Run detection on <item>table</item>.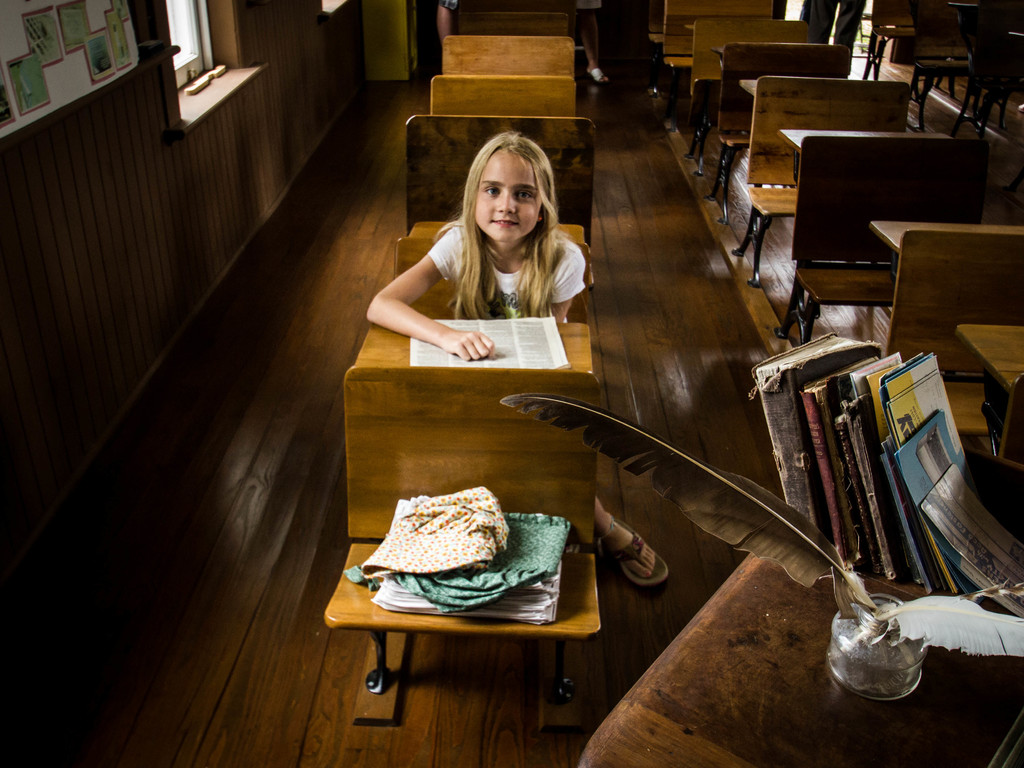
Result: l=874, t=216, r=1023, b=308.
